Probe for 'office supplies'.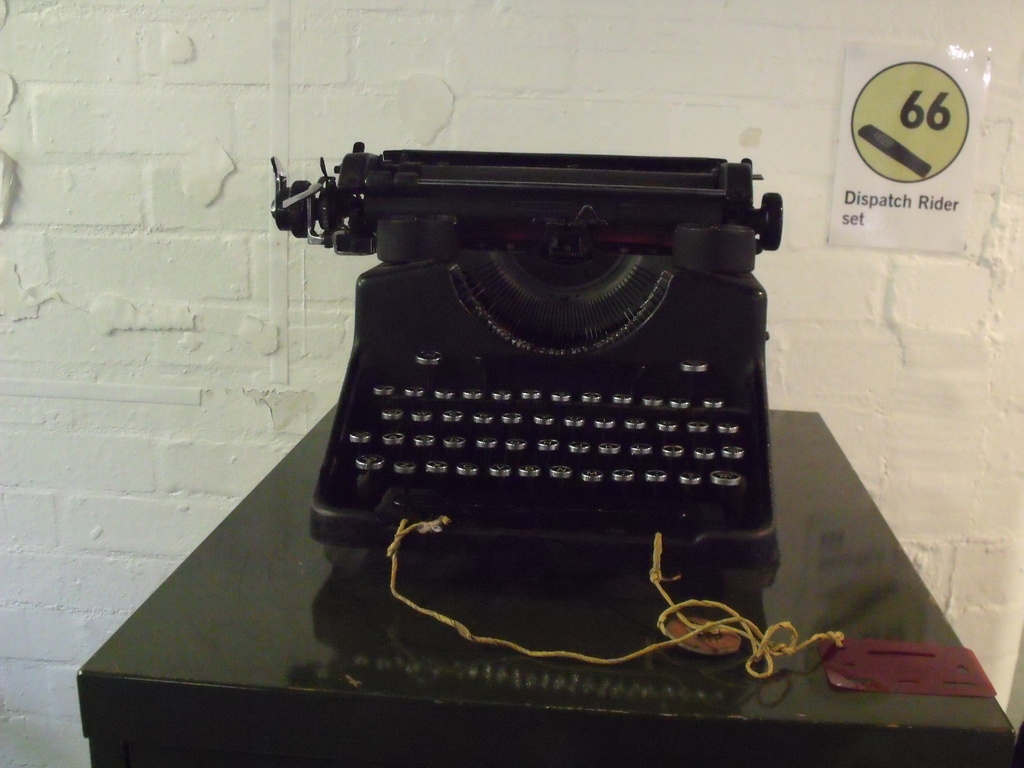
Probe result: [266,136,781,567].
